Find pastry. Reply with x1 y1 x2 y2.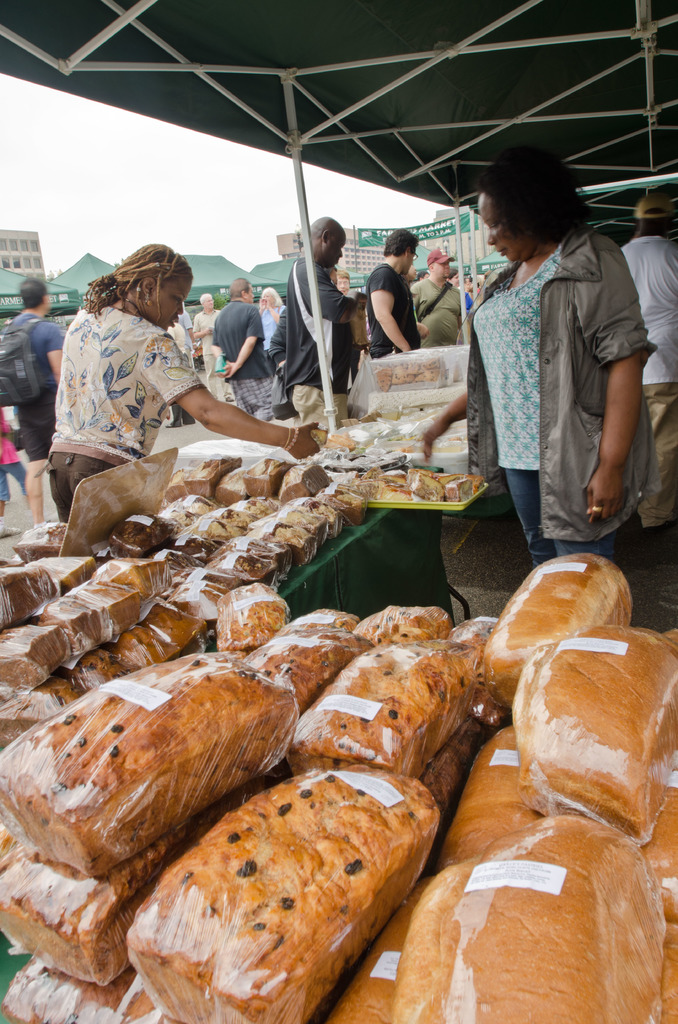
69 707 414 987.
